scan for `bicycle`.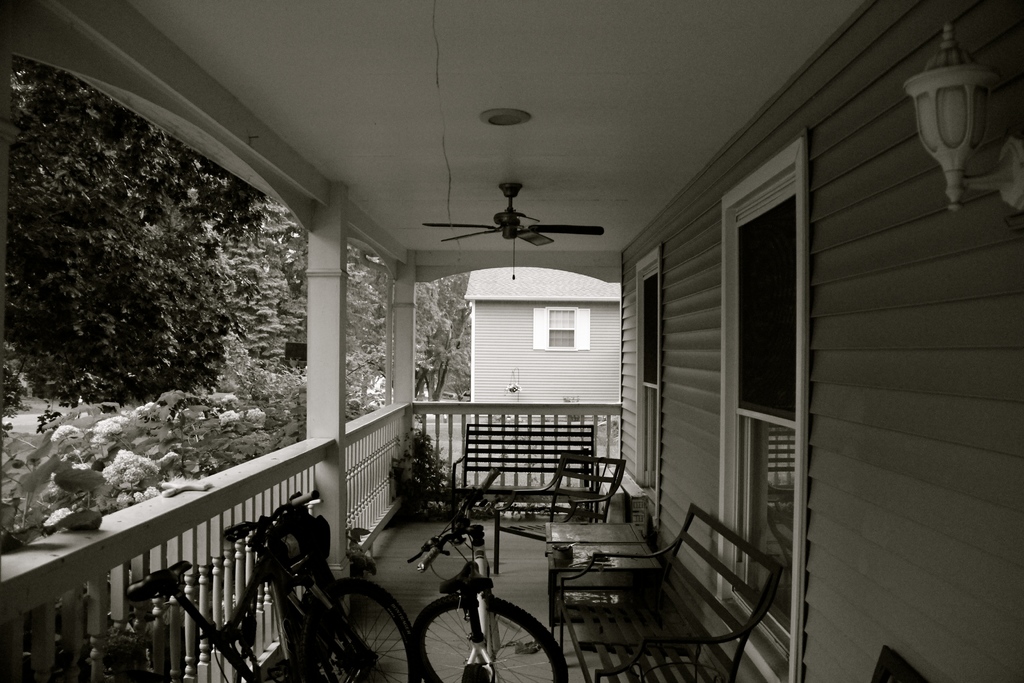
Scan result: [x1=335, y1=477, x2=611, y2=675].
